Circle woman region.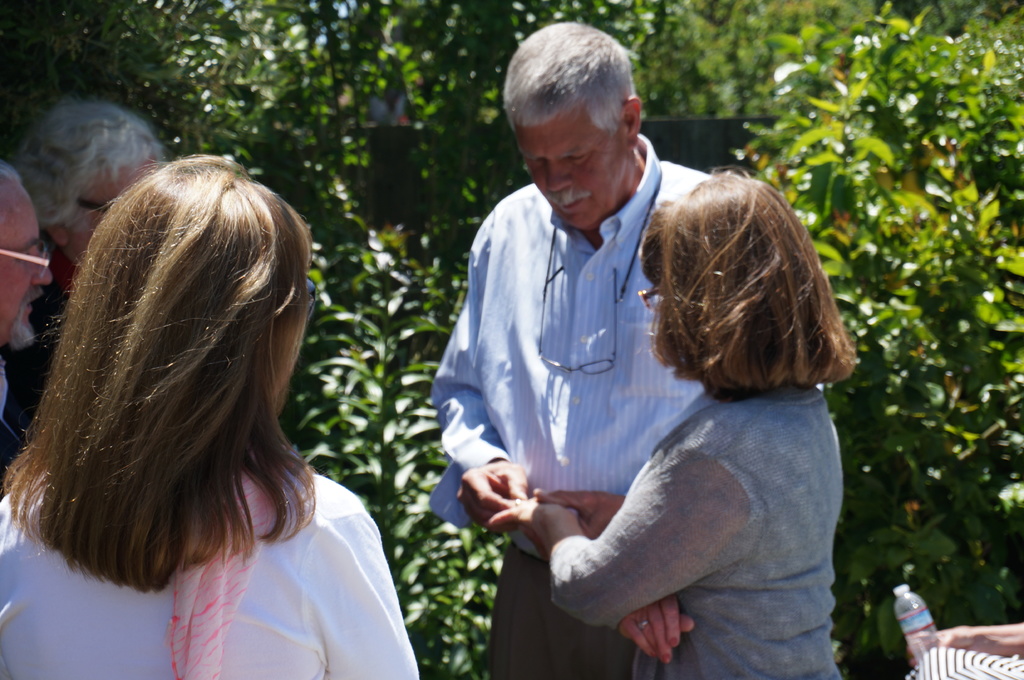
Region: 501 106 836 662.
